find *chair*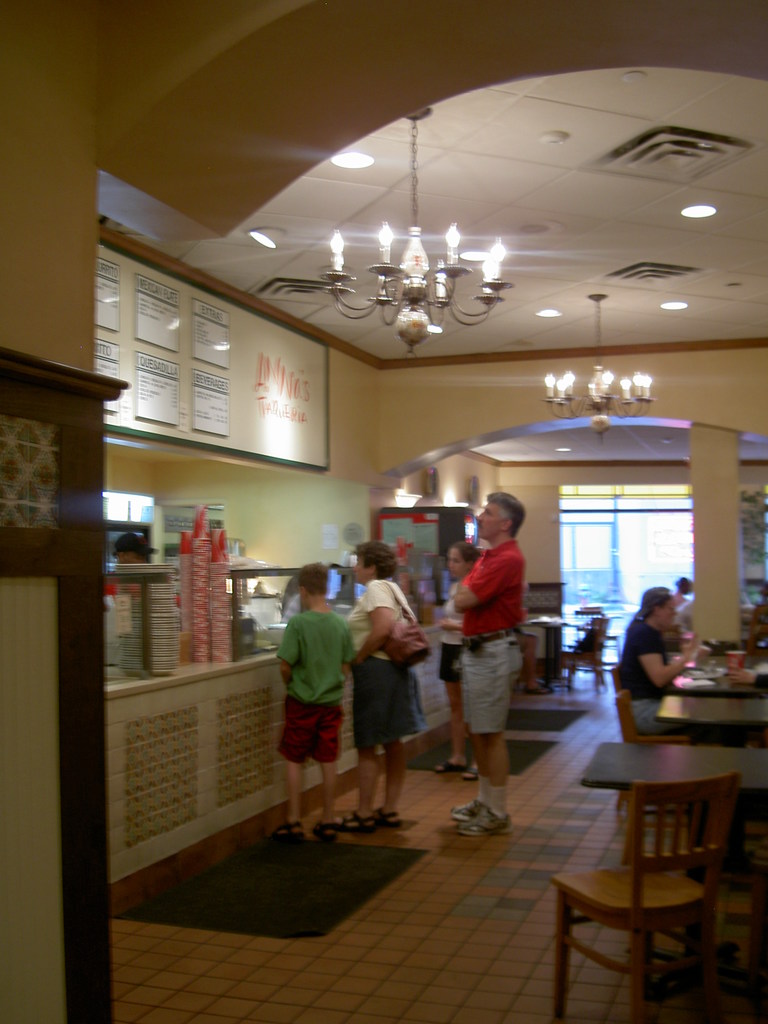
x1=554, y1=782, x2=742, y2=1023
